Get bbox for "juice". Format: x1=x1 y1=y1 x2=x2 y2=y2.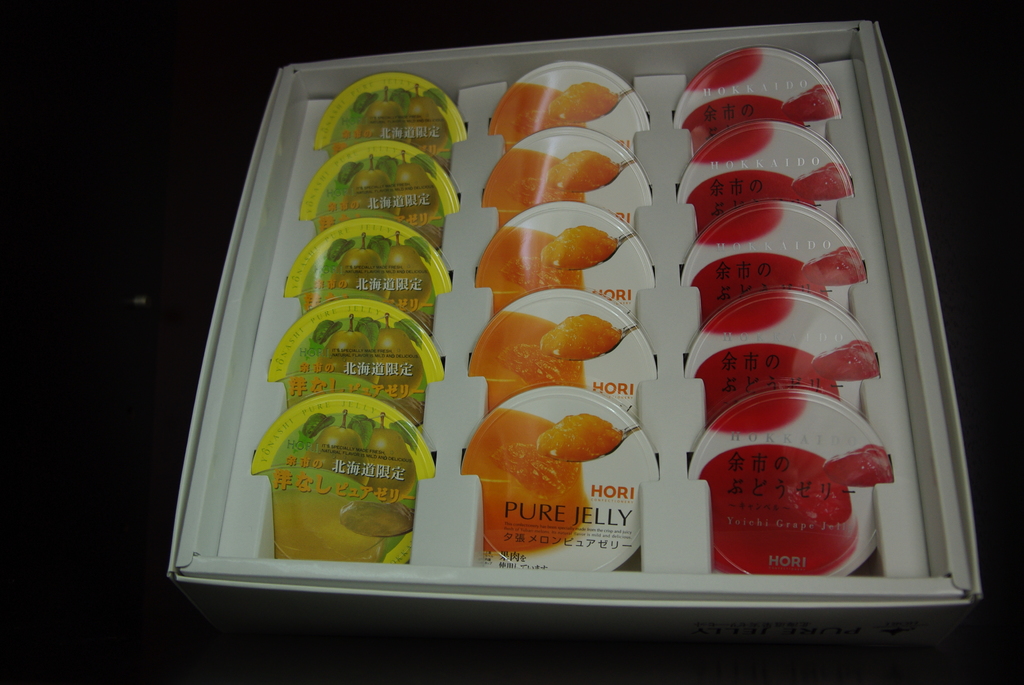
x1=471 y1=226 x2=612 y2=322.
